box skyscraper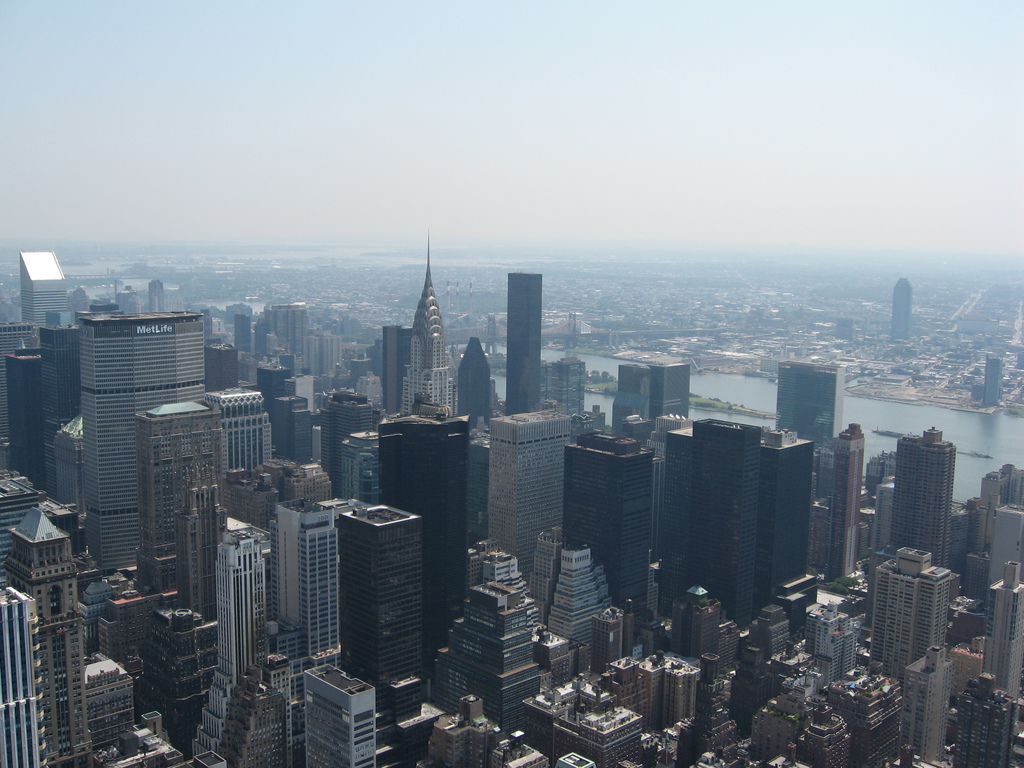
(318, 490, 438, 740)
